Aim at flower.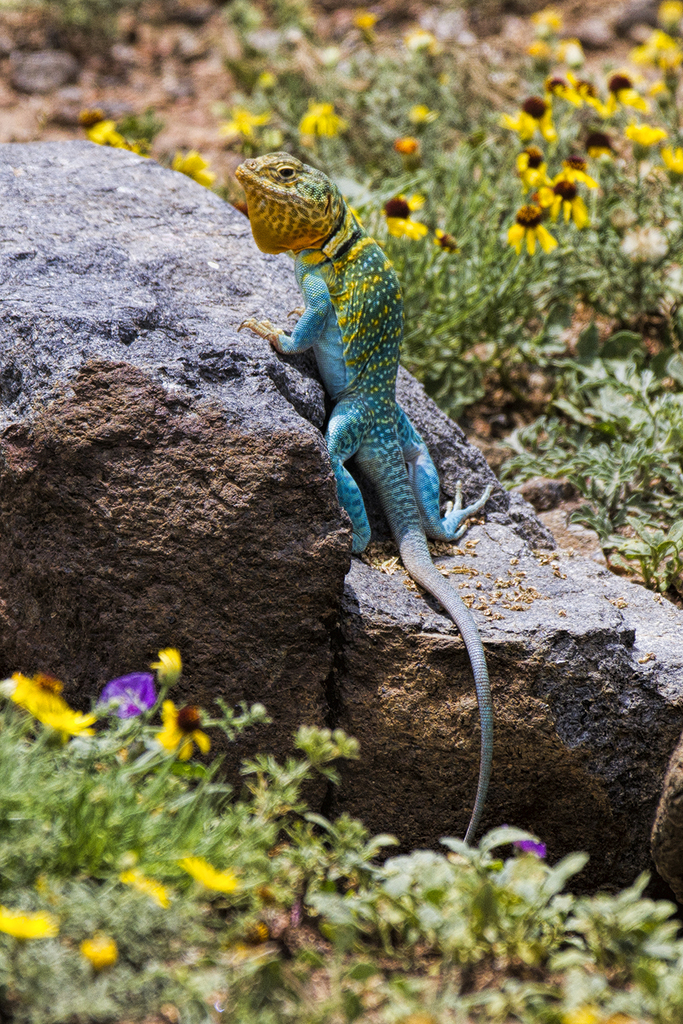
Aimed at x1=655, y1=0, x2=682, y2=31.
